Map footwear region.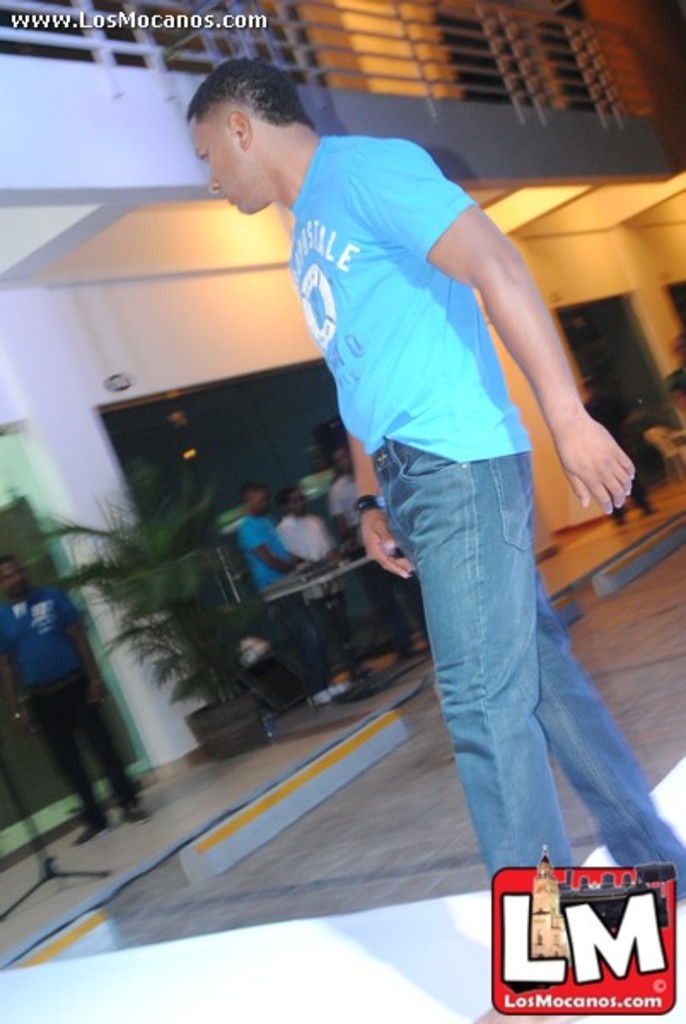
Mapped to crop(73, 804, 108, 857).
